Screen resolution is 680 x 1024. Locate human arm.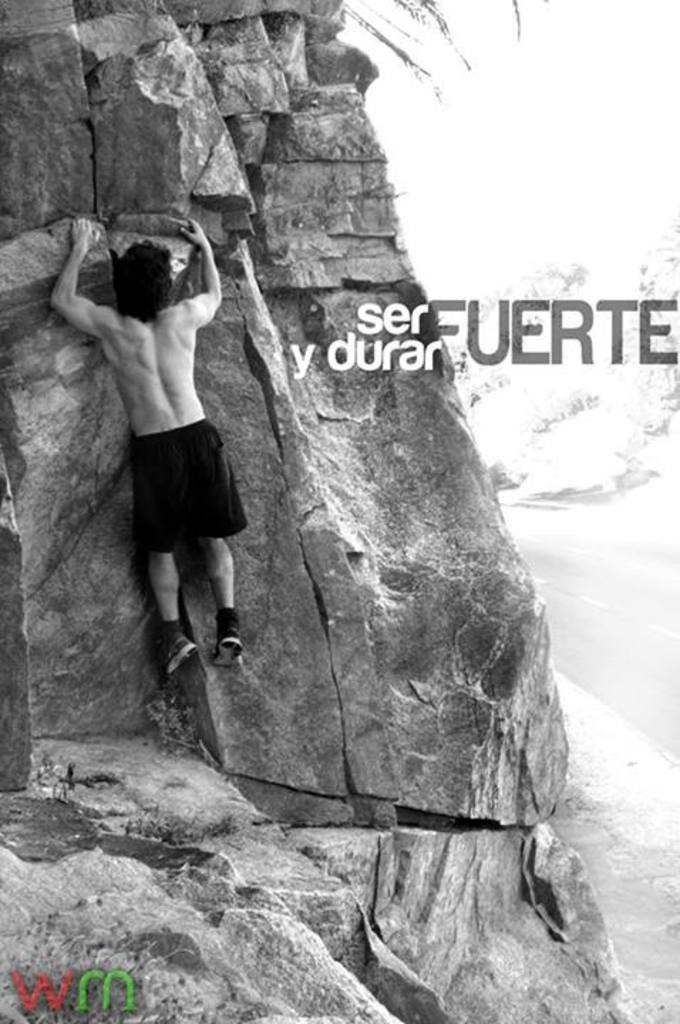
bbox=[34, 229, 107, 361].
